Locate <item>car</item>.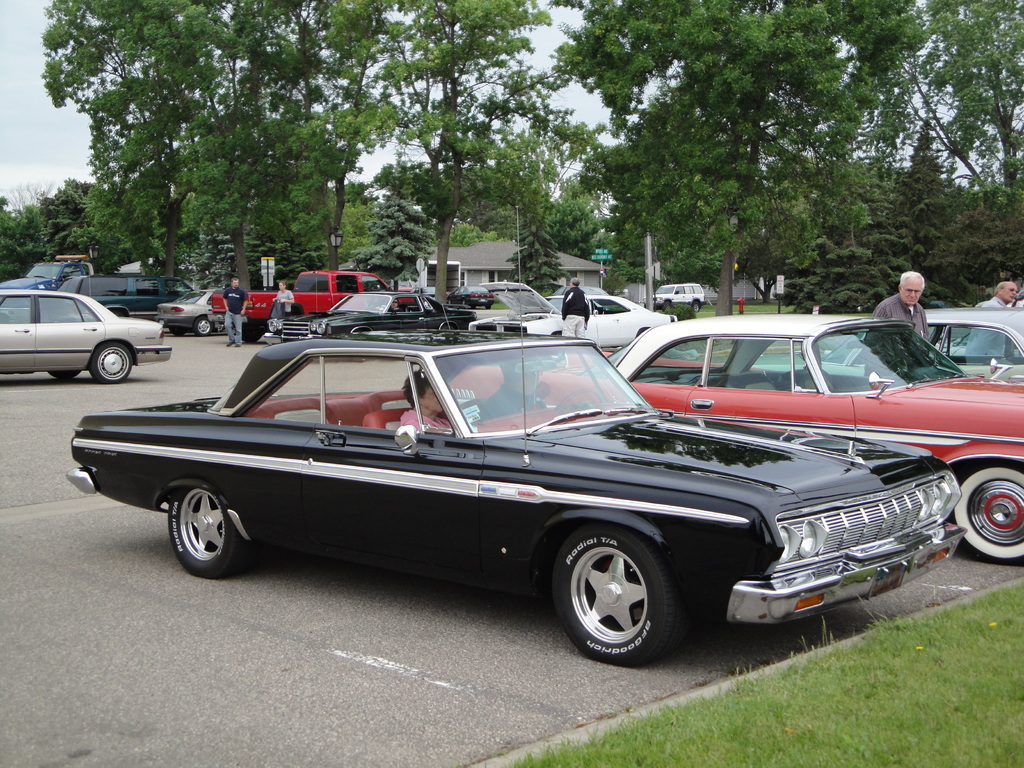
Bounding box: (left=652, top=284, right=701, bottom=307).
